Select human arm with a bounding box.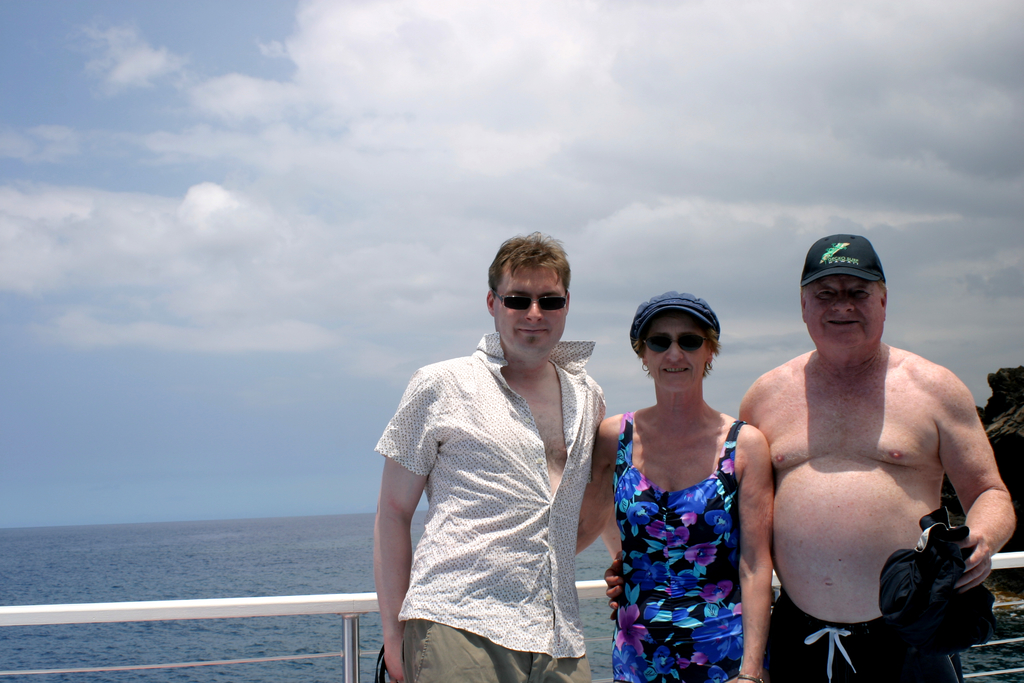
crop(929, 372, 1016, 595).
